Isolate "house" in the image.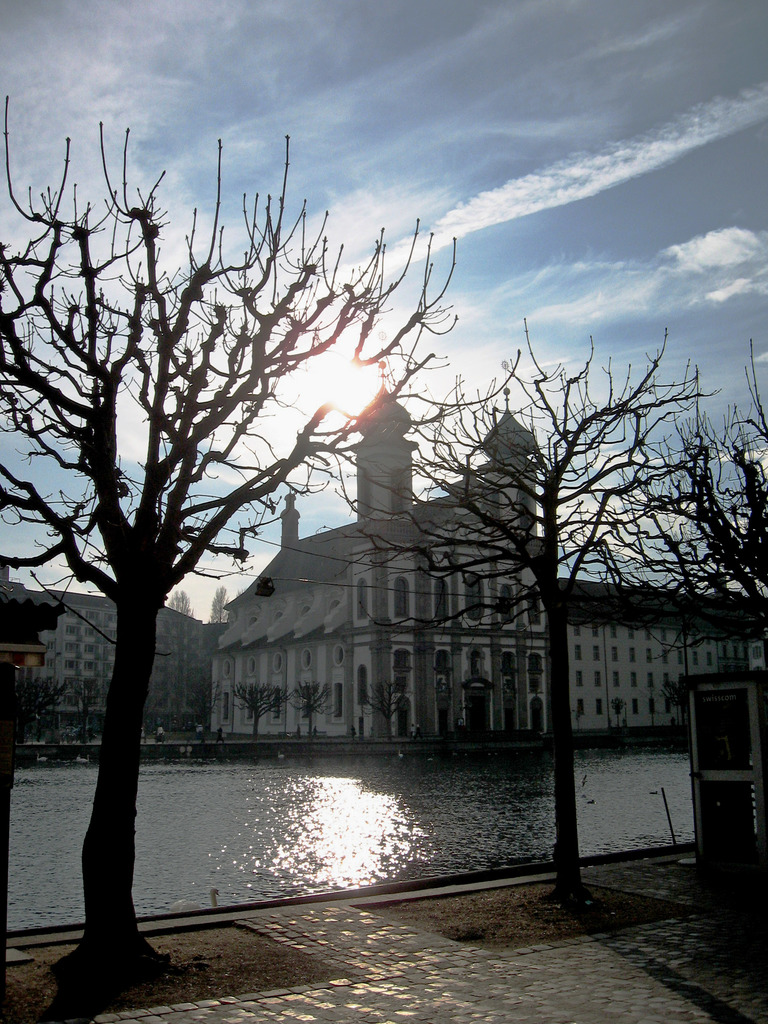
Isolated region: region(28, 568, 220, 752).
